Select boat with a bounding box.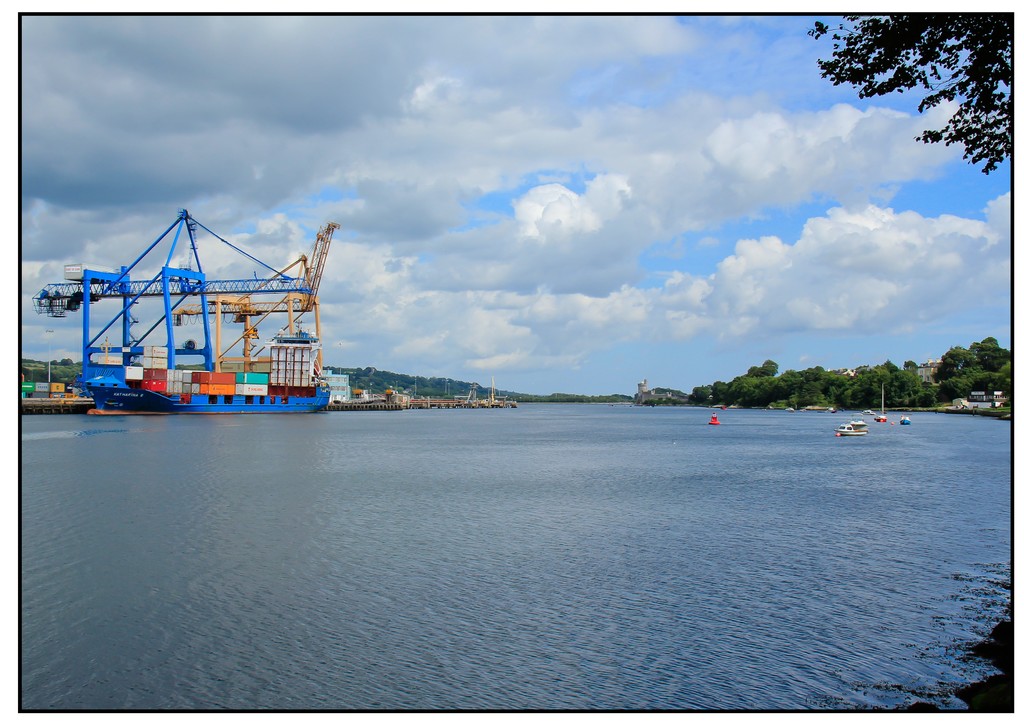
835:413:870:438.
